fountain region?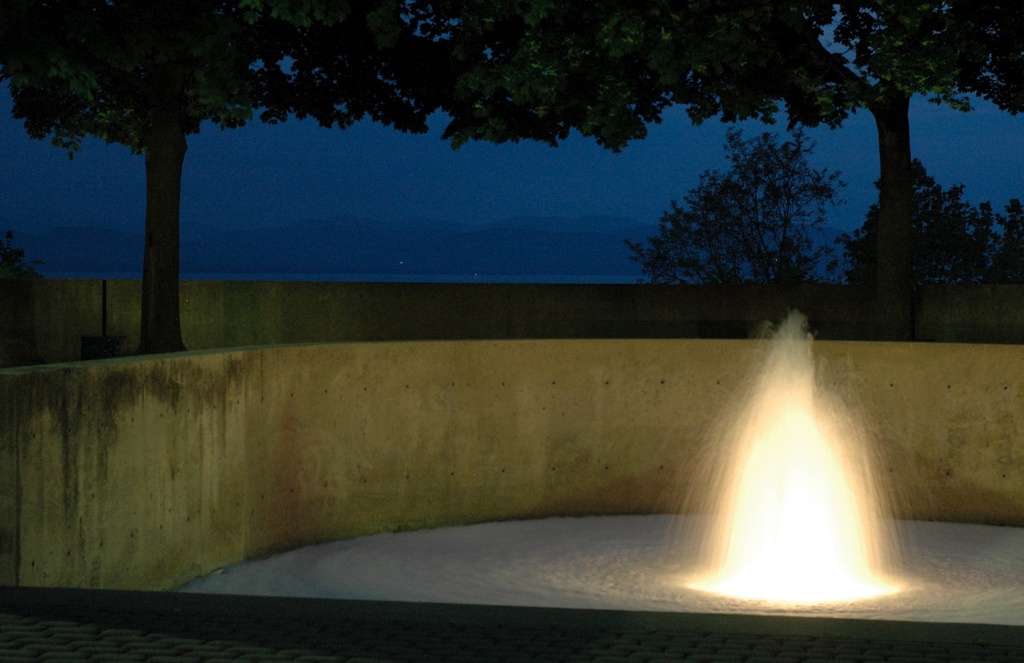
<region>523, 301, 969, 615</region>
